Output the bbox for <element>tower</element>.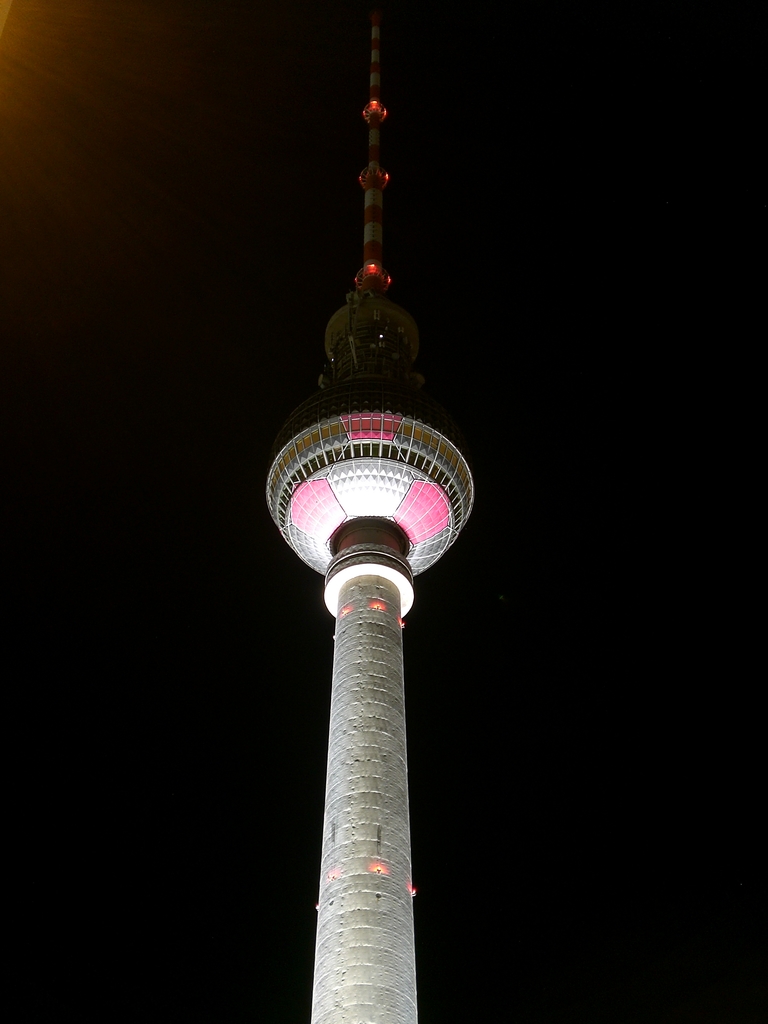
detection(220, 3, 484, 1023).
